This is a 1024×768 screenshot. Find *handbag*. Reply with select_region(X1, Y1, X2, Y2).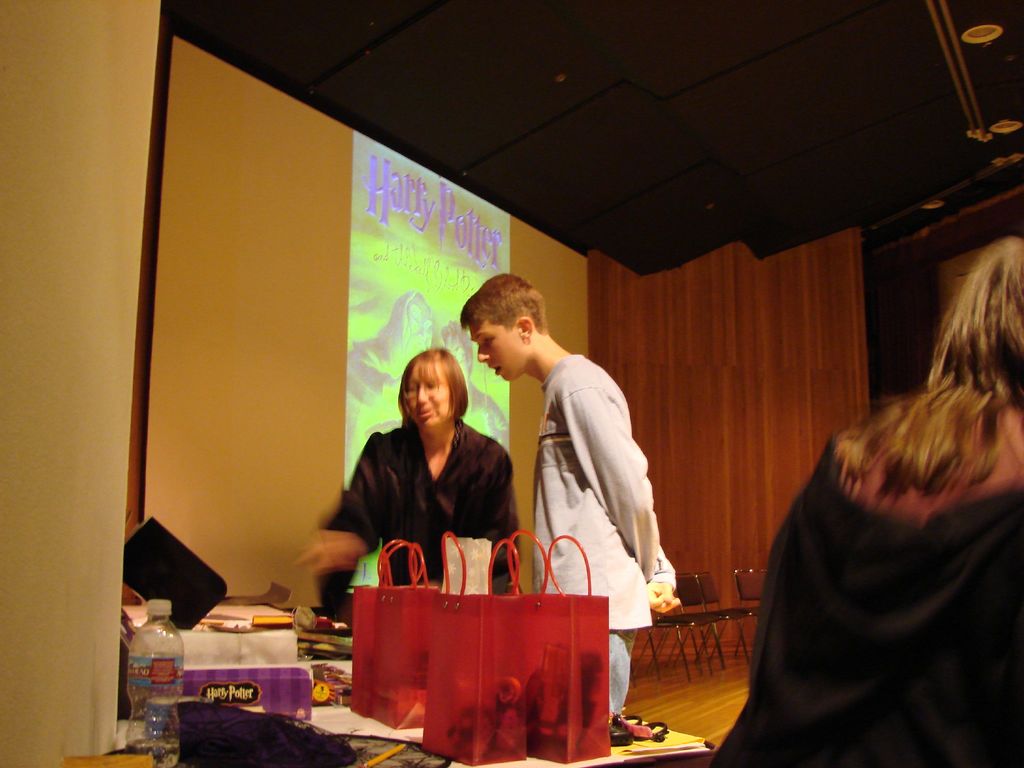
select_region(429, 527, 535, 767).
